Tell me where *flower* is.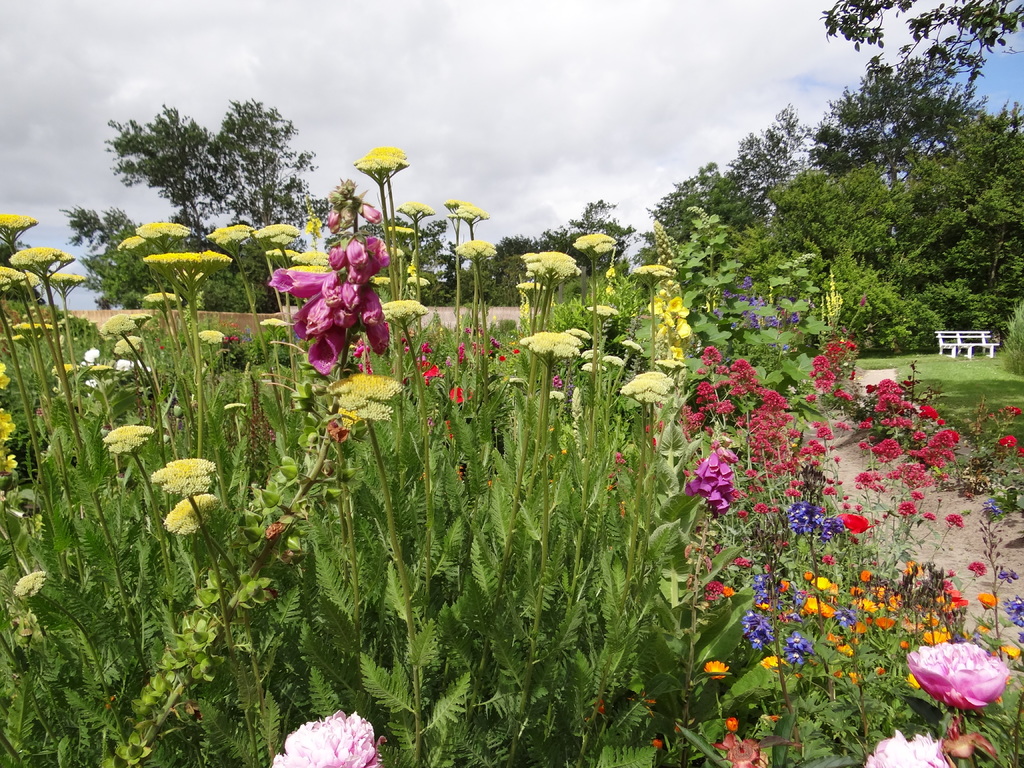
*flower* is at <box>714,400,738,413</box>.
